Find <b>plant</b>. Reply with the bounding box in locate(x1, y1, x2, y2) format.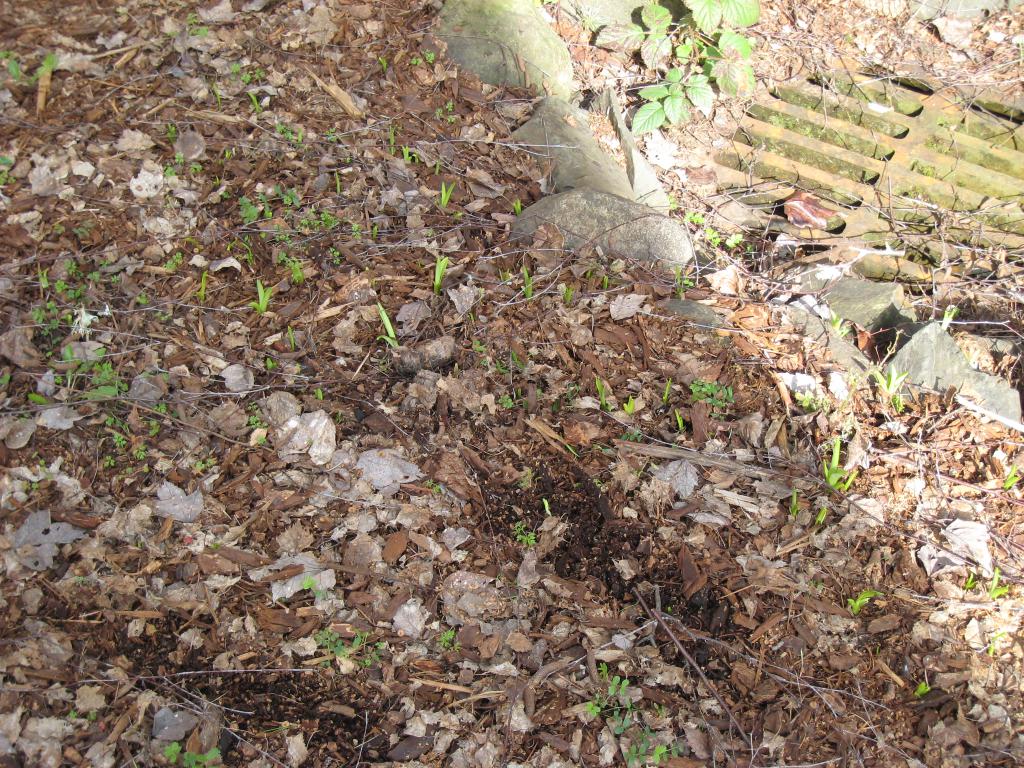
locate(268, 118, 305, 137).
